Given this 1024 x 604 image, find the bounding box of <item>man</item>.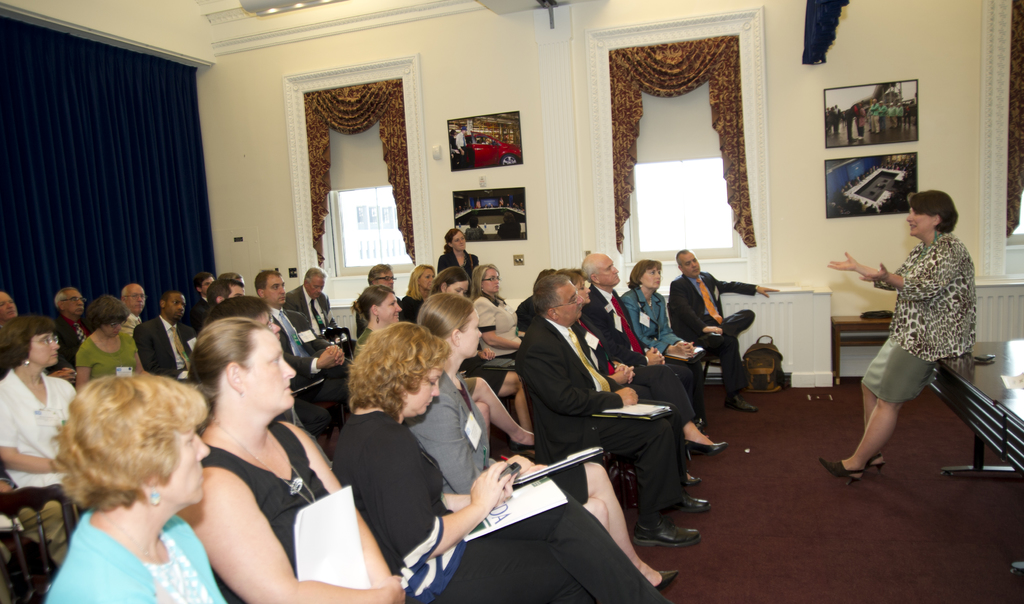
580/251/732/450.
